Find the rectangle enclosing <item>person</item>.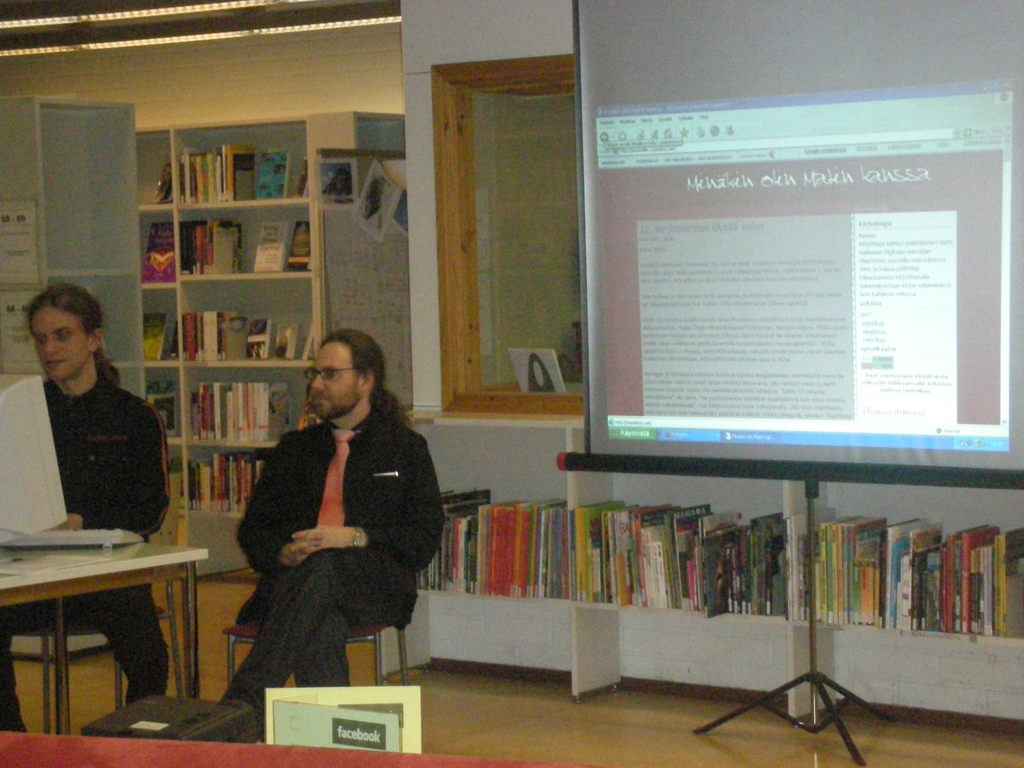
bbox=[0, 280, 174, 737].
